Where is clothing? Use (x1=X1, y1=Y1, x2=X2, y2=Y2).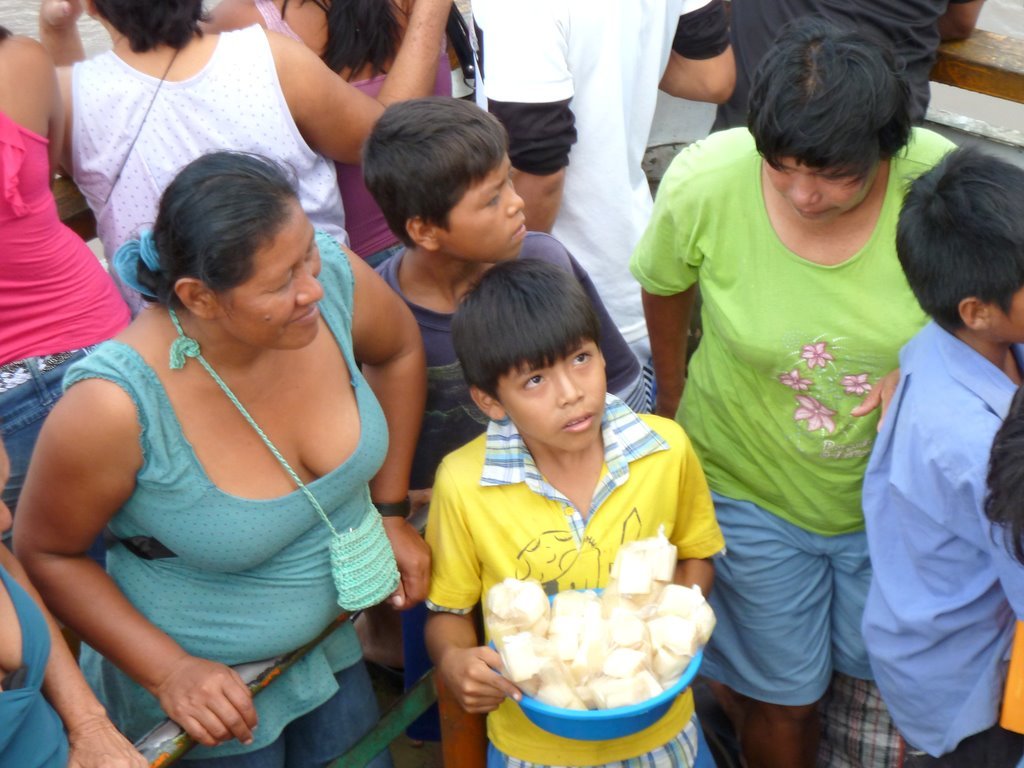
(x1=378, y1=229, x2=646, y2=489).
